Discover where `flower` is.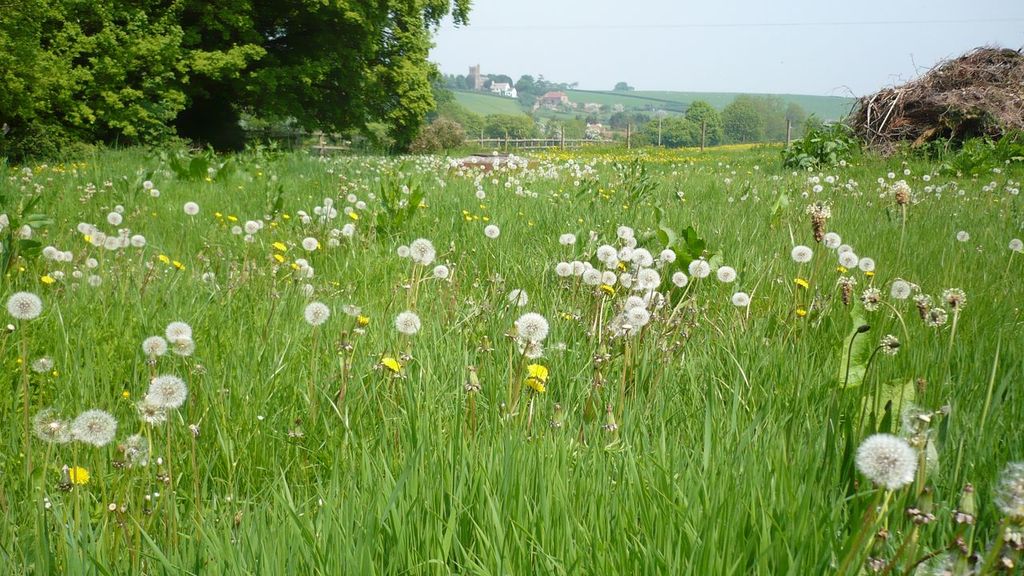
Discovered at select_region(989, 478, 1023, 575).
